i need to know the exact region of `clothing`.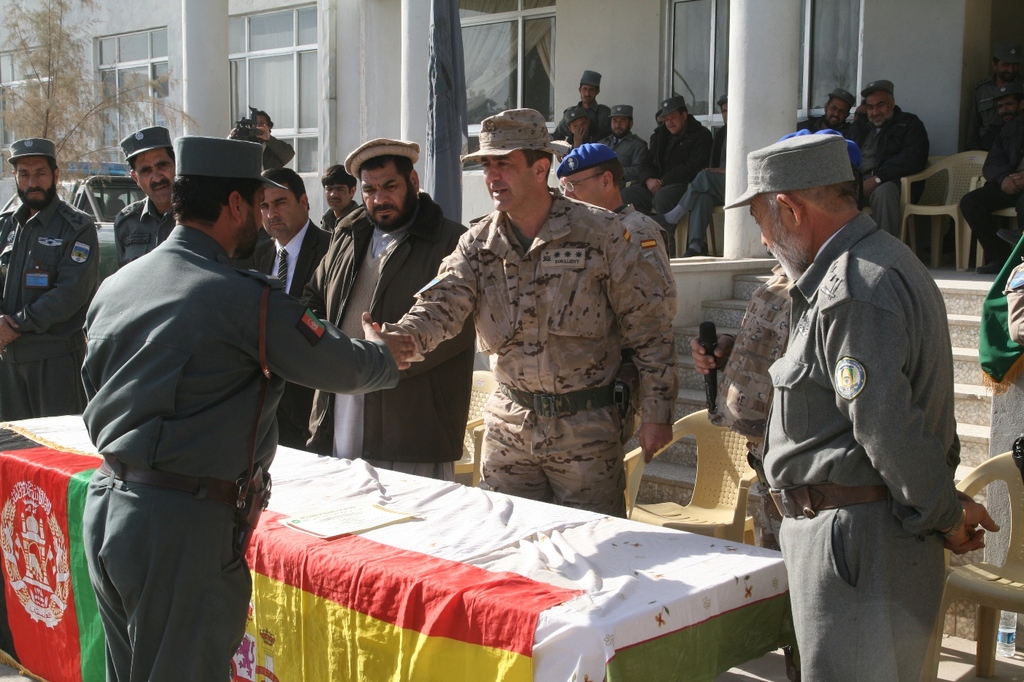
Region: 755,178,978,649.
